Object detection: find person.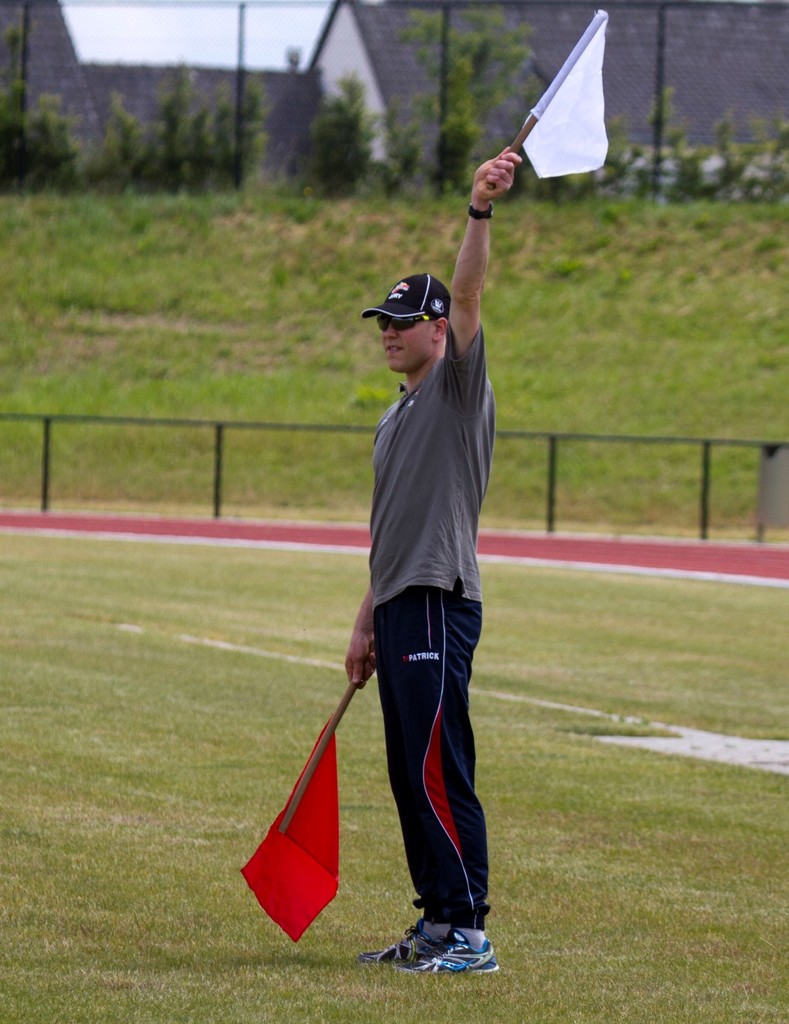
select_region(348, 145, 520, 971).
